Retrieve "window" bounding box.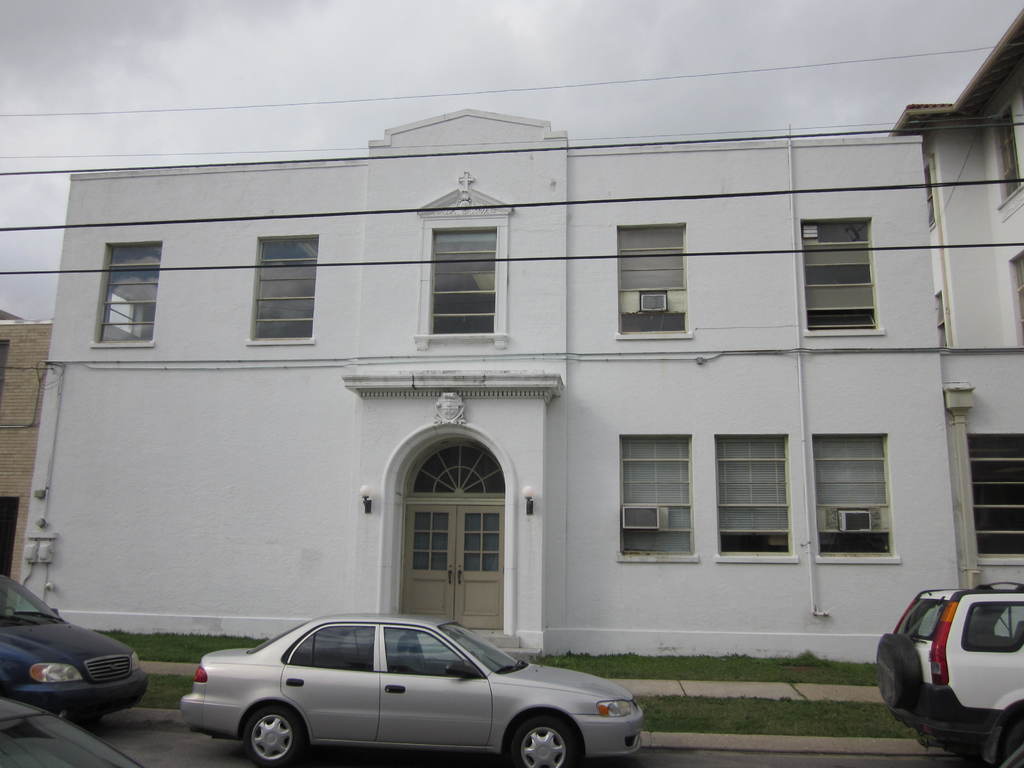
Bounding box: box=[90, 240, 158, 344].
